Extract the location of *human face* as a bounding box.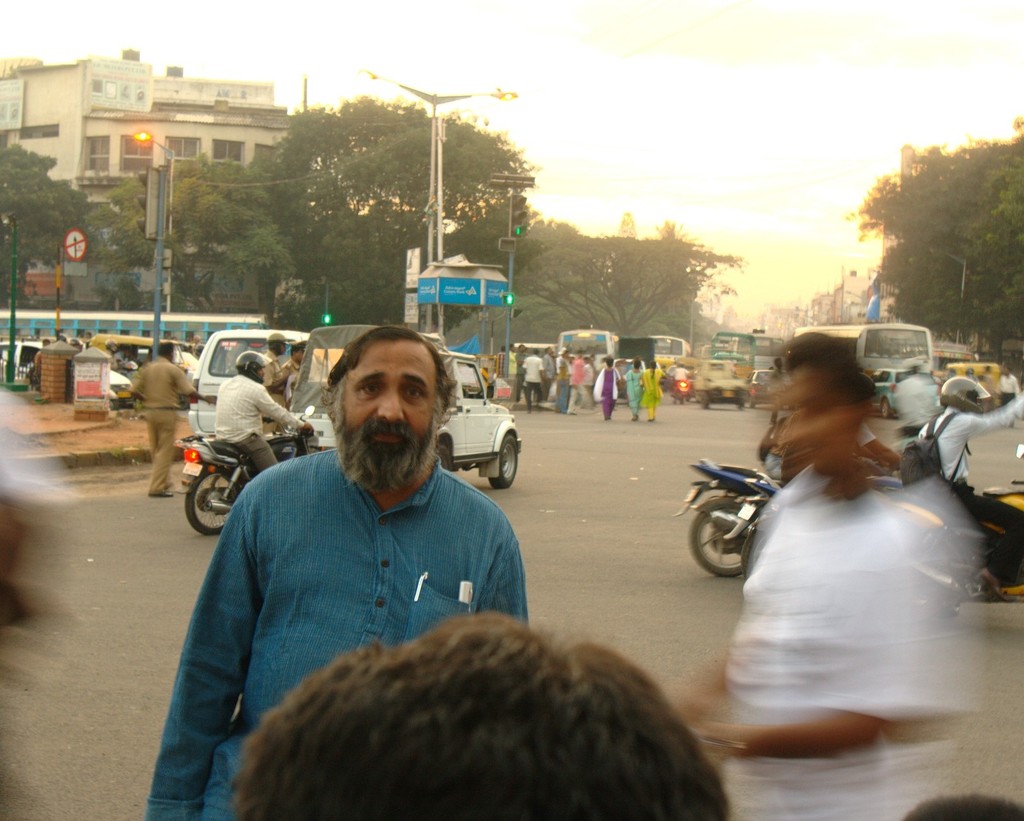
[left=280, top=341, right=289, bottom=357].
